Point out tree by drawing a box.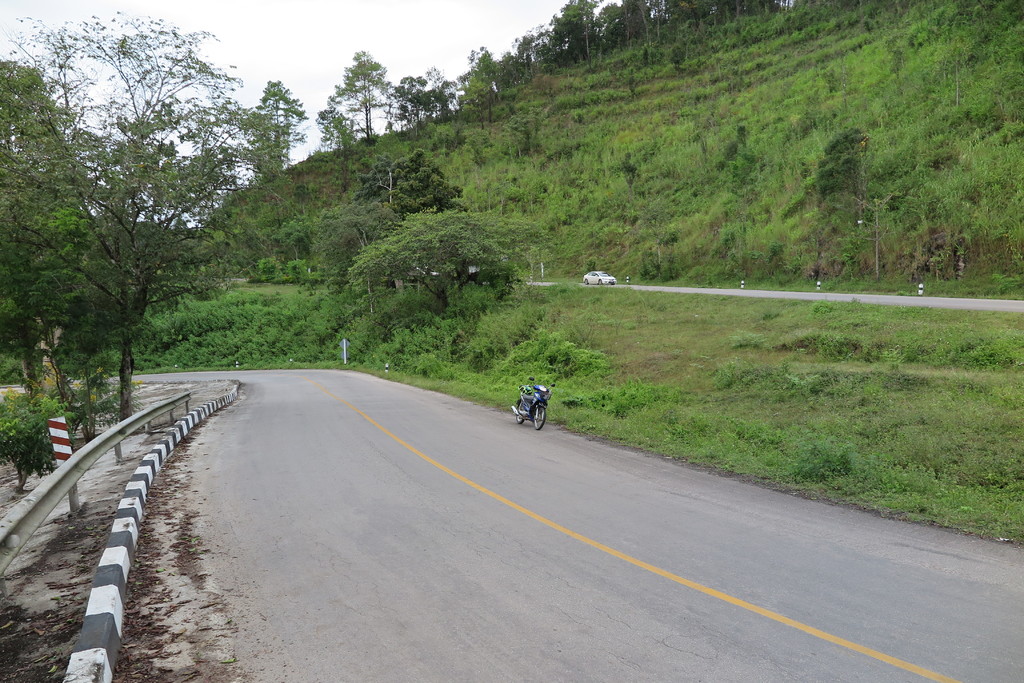
0,6,272,412.
